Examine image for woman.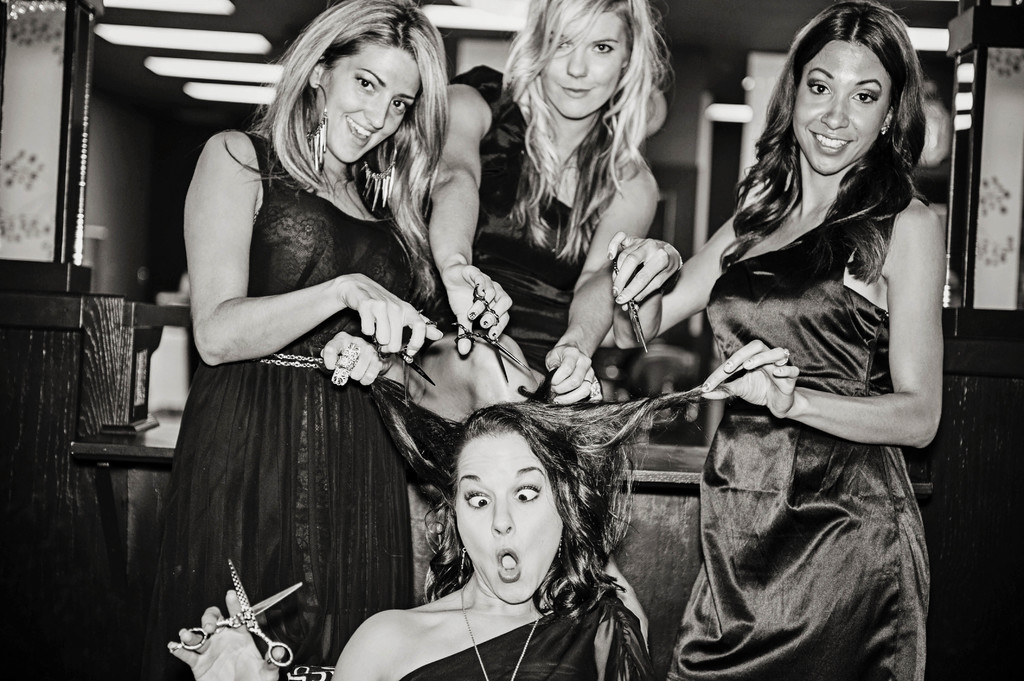
Examination result: (left=138, top=0, right=453, bottom=680).
